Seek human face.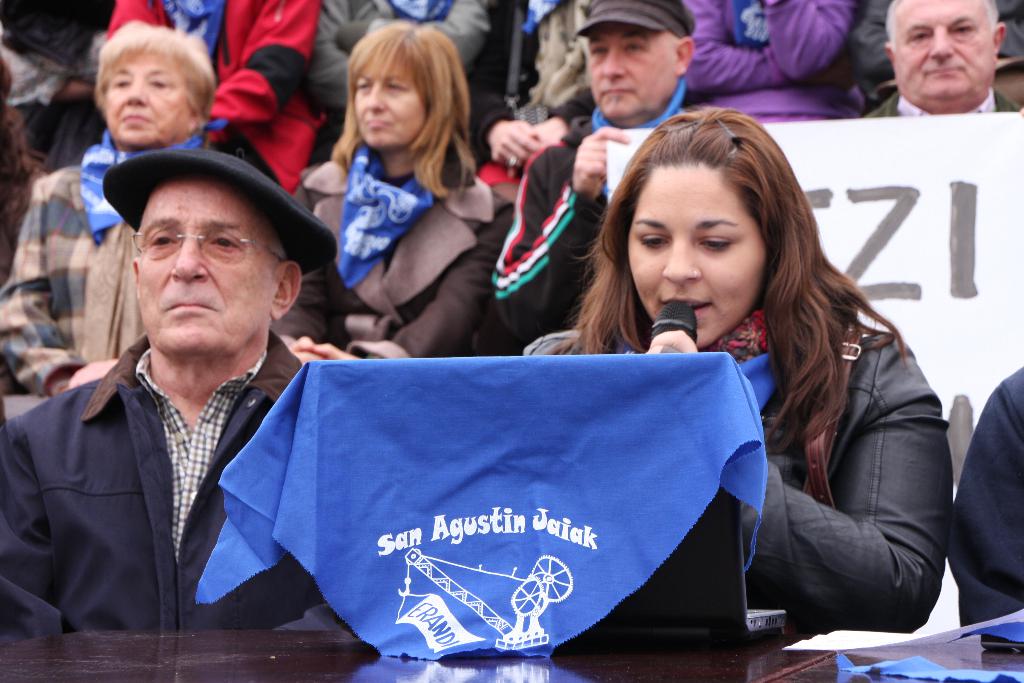
locate(99, 54, 198, 151).
